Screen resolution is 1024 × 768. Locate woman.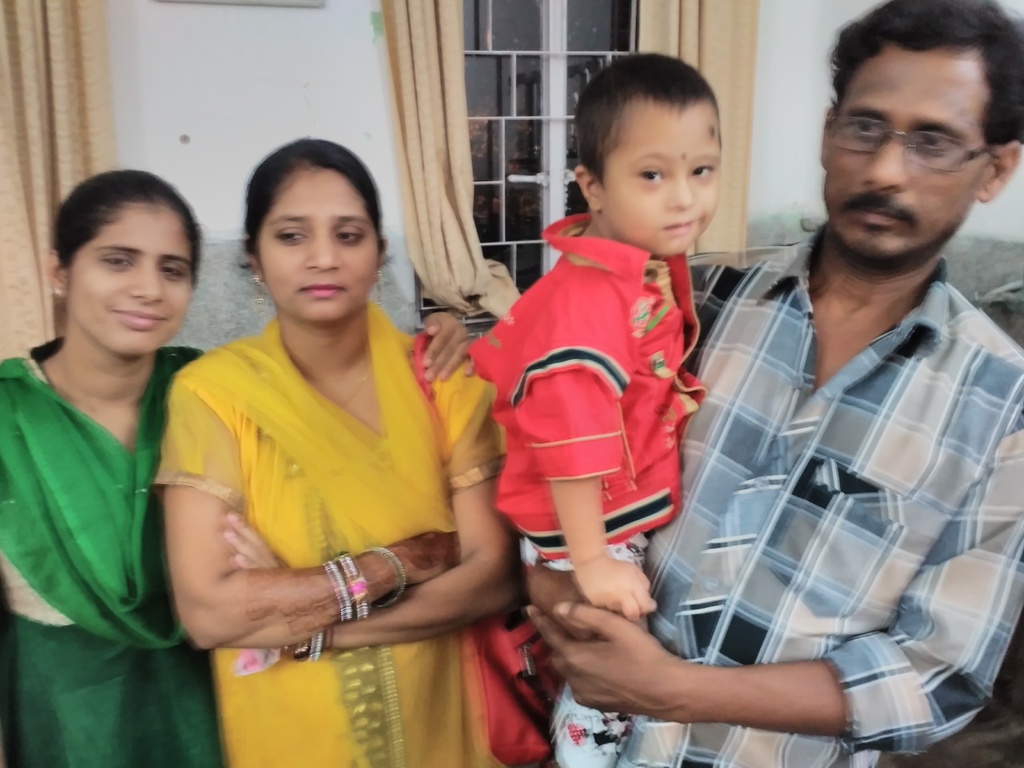
x1=0 y1=161 x2=479 y2=767.
